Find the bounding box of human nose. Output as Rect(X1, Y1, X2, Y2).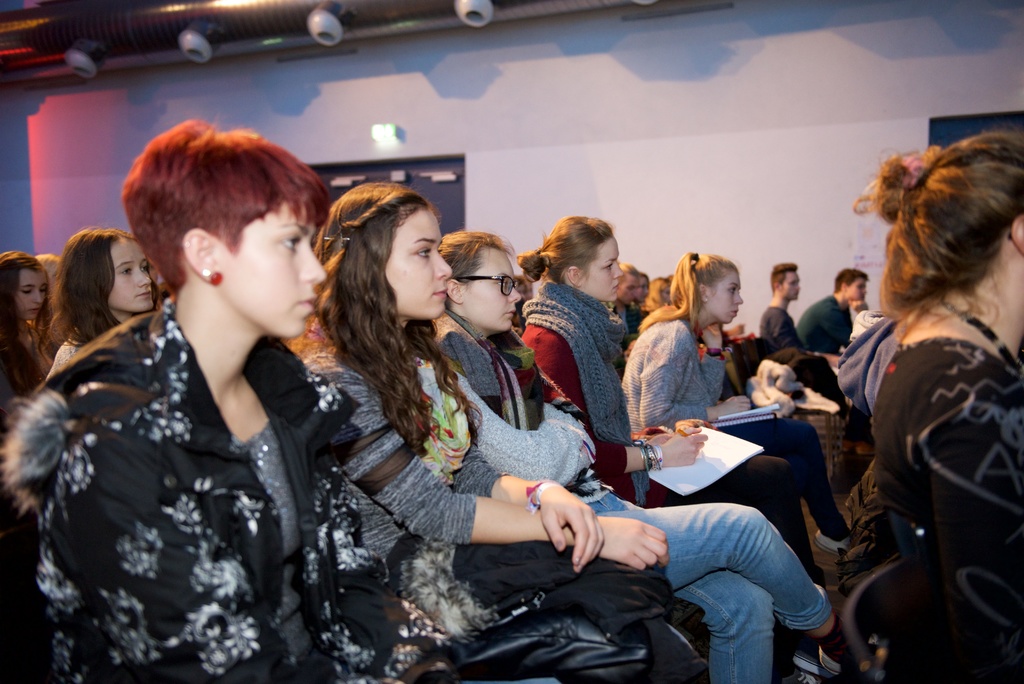
Rect(31, 290, 43, 304).
